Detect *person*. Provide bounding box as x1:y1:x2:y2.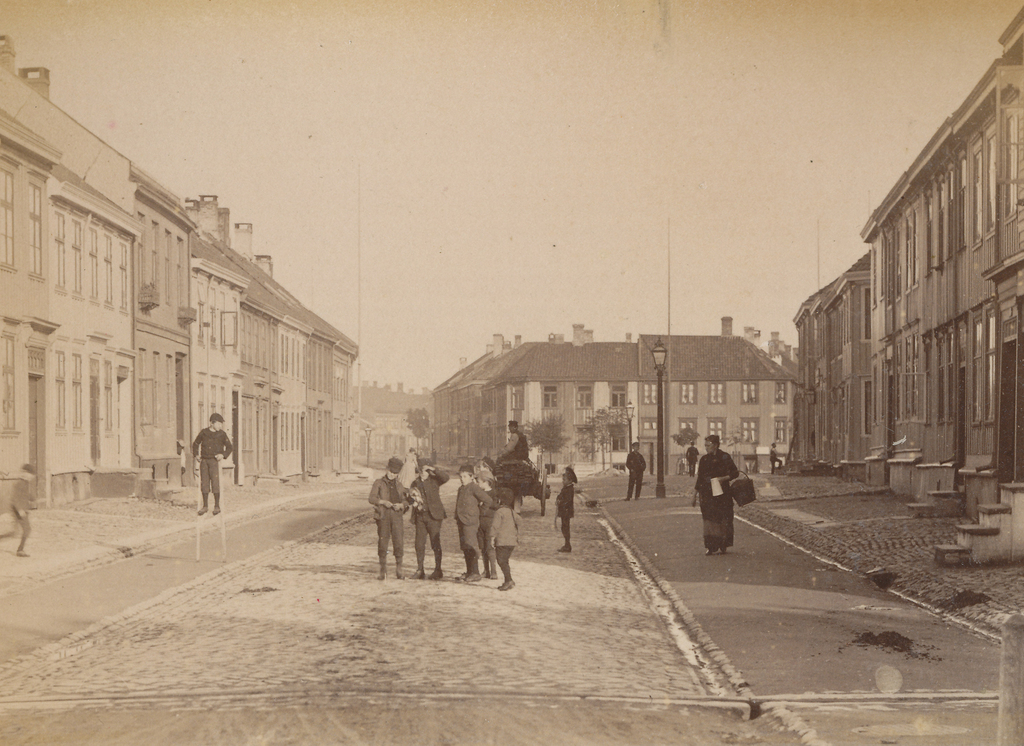
502:423:527:462.
